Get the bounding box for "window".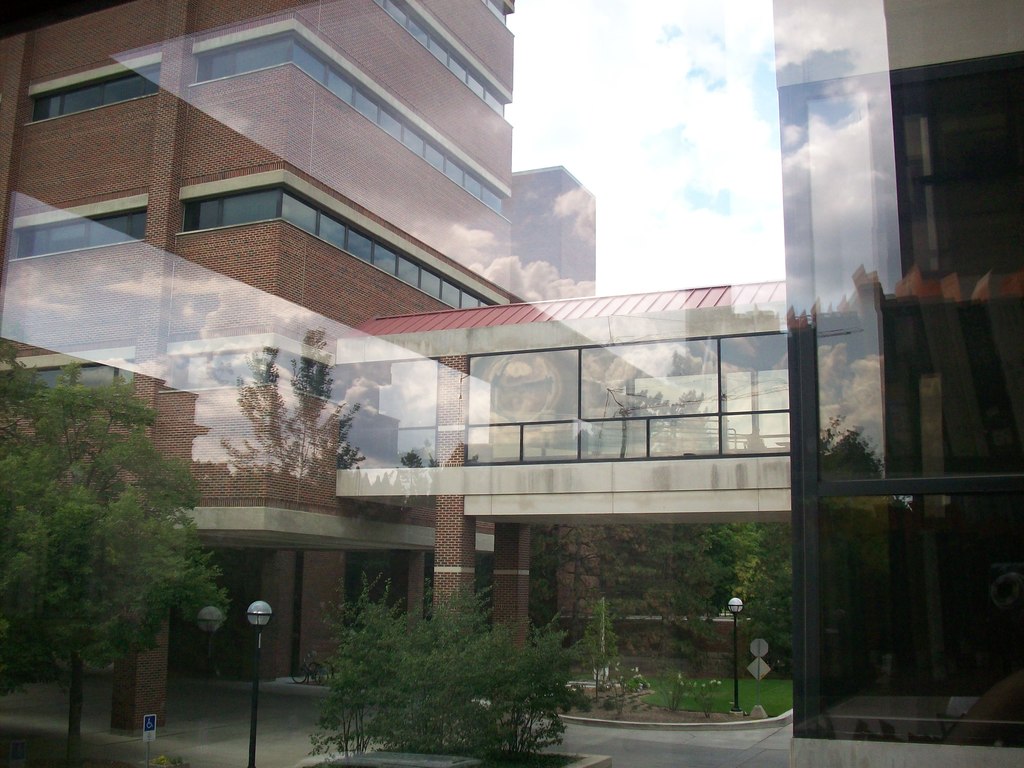
rect(719, 329, 796, 455).
